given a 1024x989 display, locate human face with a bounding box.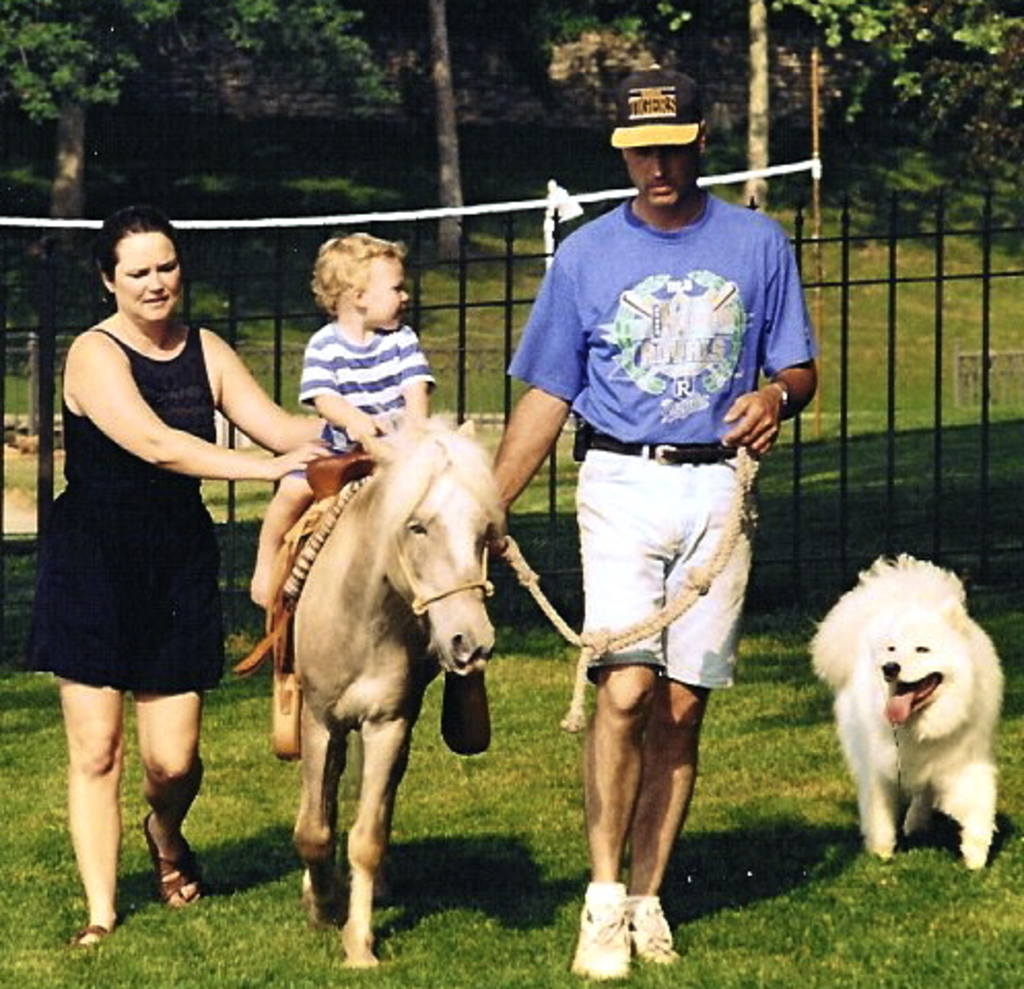
Located: (369,253,414,334).
